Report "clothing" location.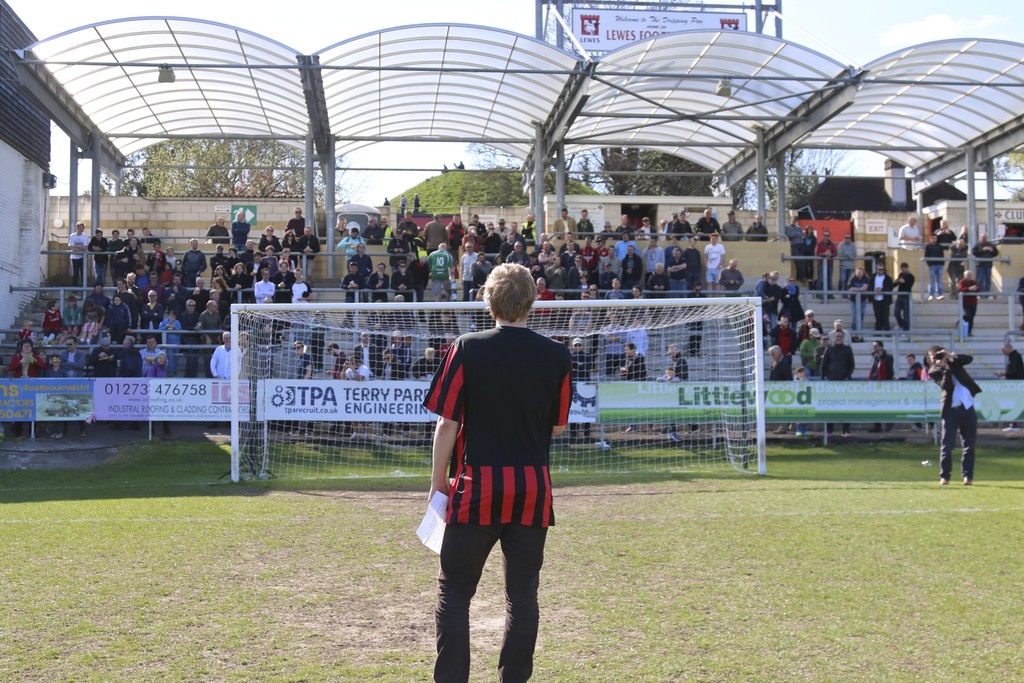
Report: box=[345, 365, 369, 395].
